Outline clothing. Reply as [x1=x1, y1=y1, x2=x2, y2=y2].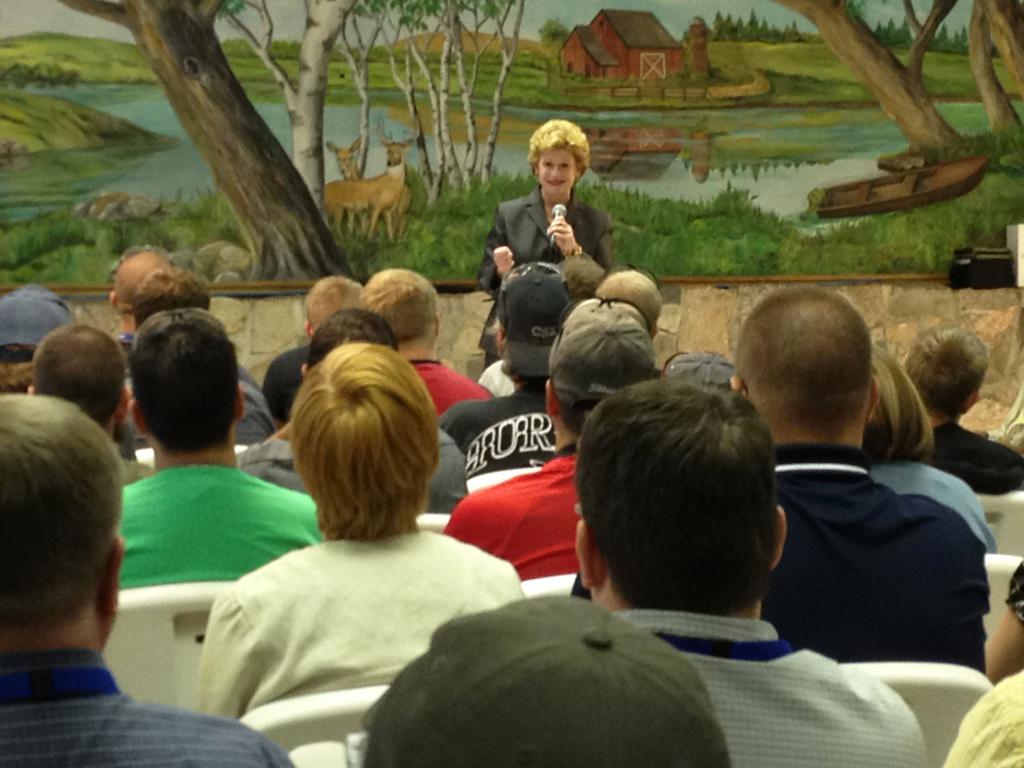
[x1=625, y1=613, x2=930, y2=767].
